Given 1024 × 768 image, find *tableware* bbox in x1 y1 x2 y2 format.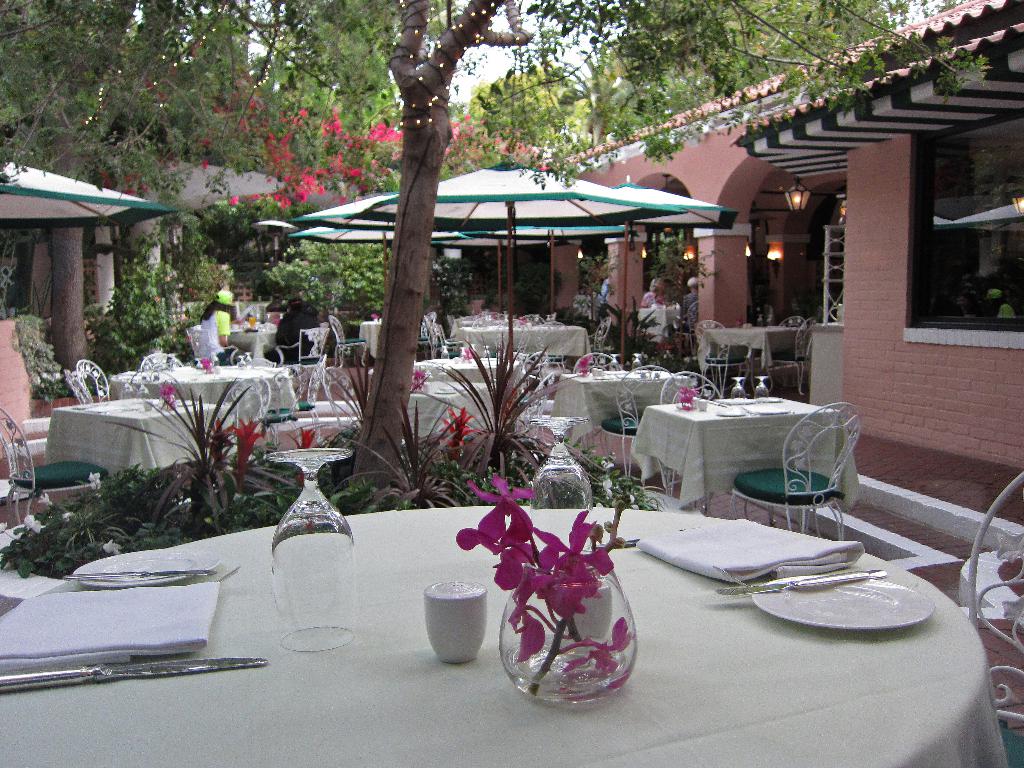
731 376 746 407.
